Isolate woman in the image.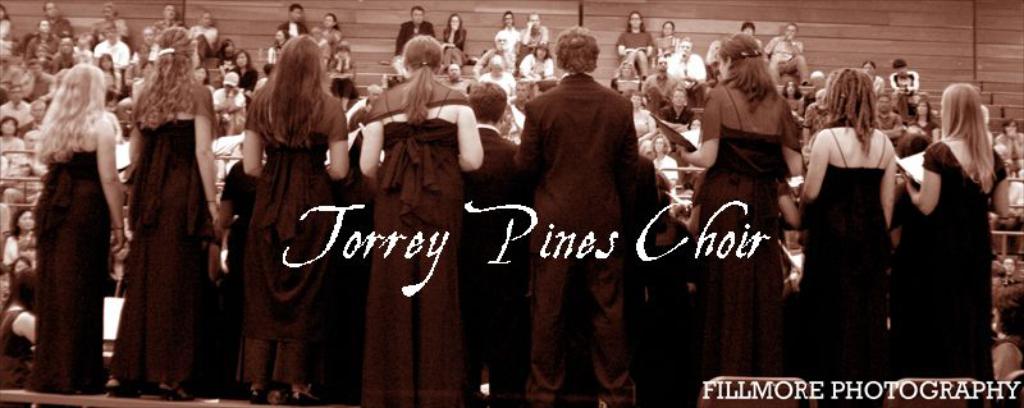
Isolated region: [left=6, top=208, right=36, bottom=265].
